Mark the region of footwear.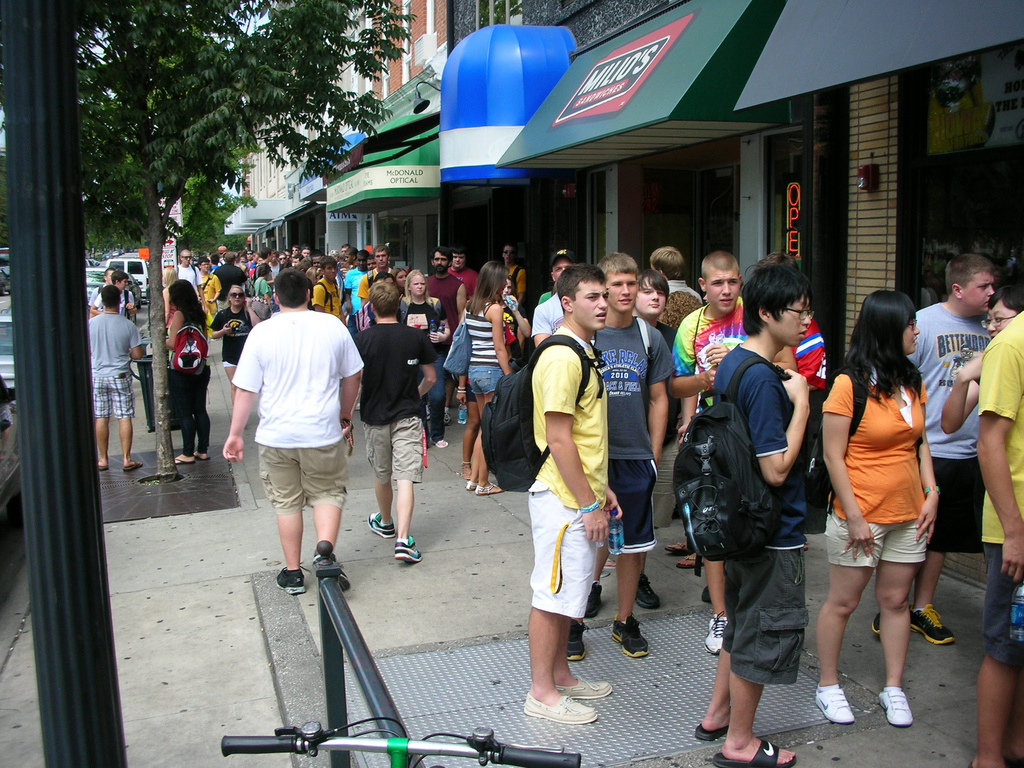
Region: (x1=521, y1=687, x2=602, y2=723).
